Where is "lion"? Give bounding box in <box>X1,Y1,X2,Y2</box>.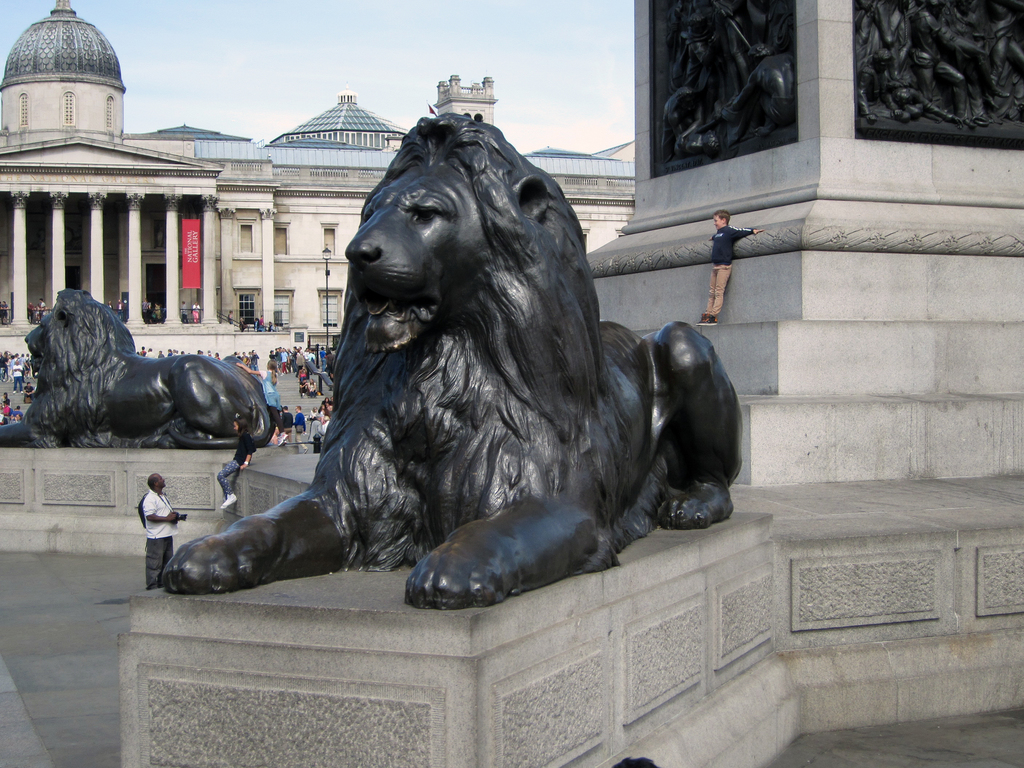
<box>165,114,747,605</box>.
